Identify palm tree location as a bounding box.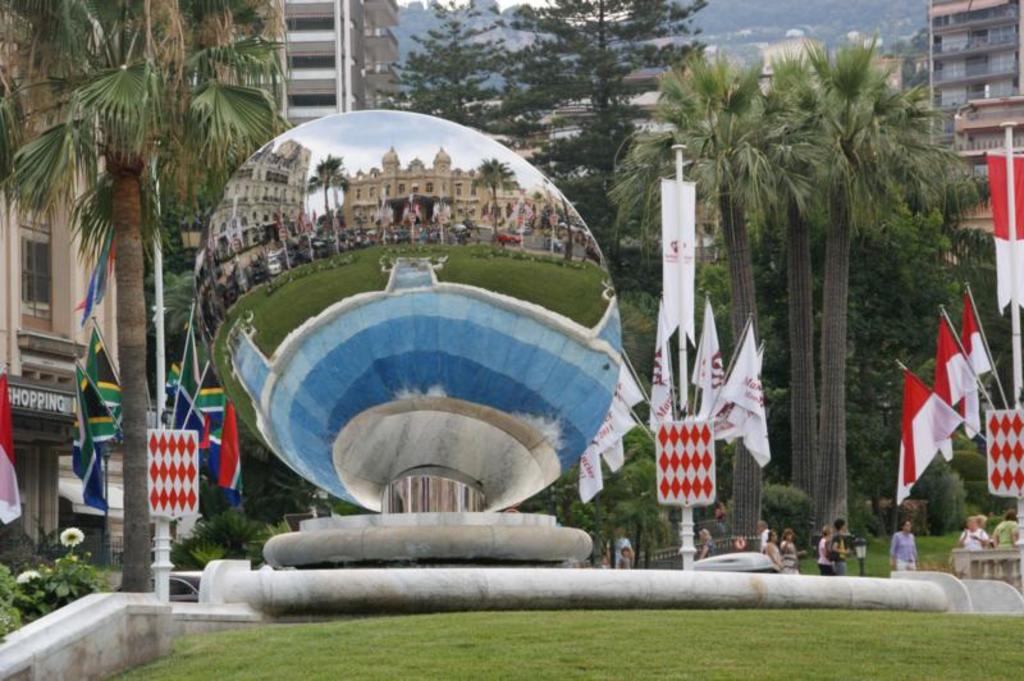
{"x1": 17, "y1": 0, "x2": 242, "y2": 591}.
